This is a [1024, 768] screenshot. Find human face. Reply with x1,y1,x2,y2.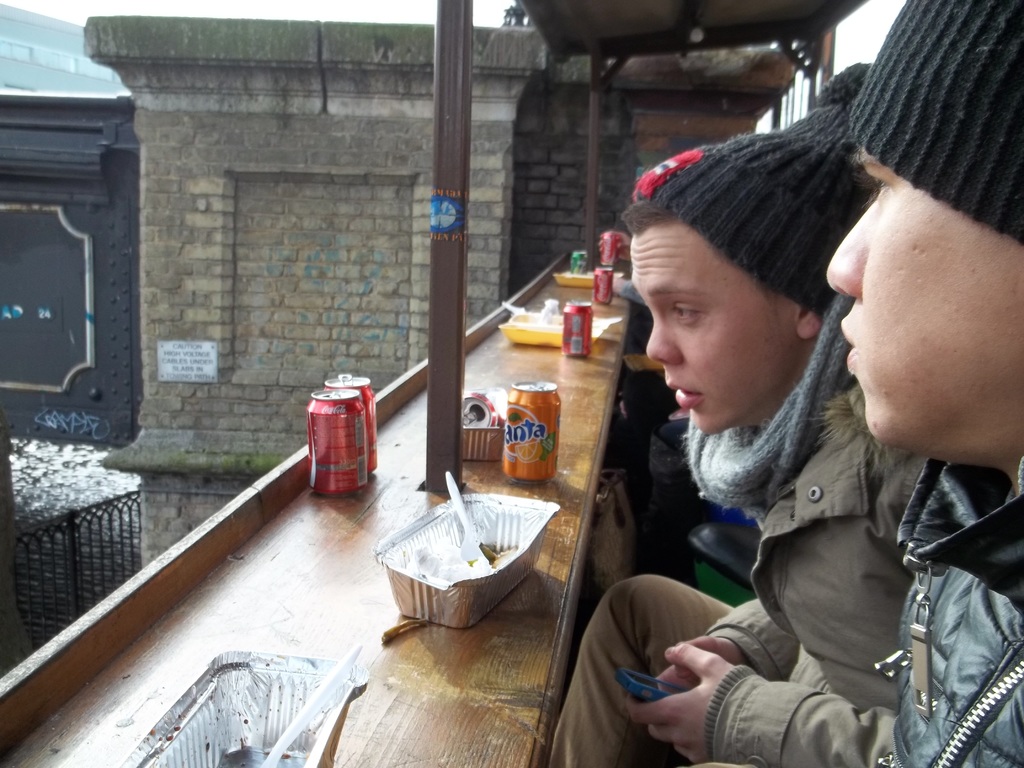
826,149,1023,434.
